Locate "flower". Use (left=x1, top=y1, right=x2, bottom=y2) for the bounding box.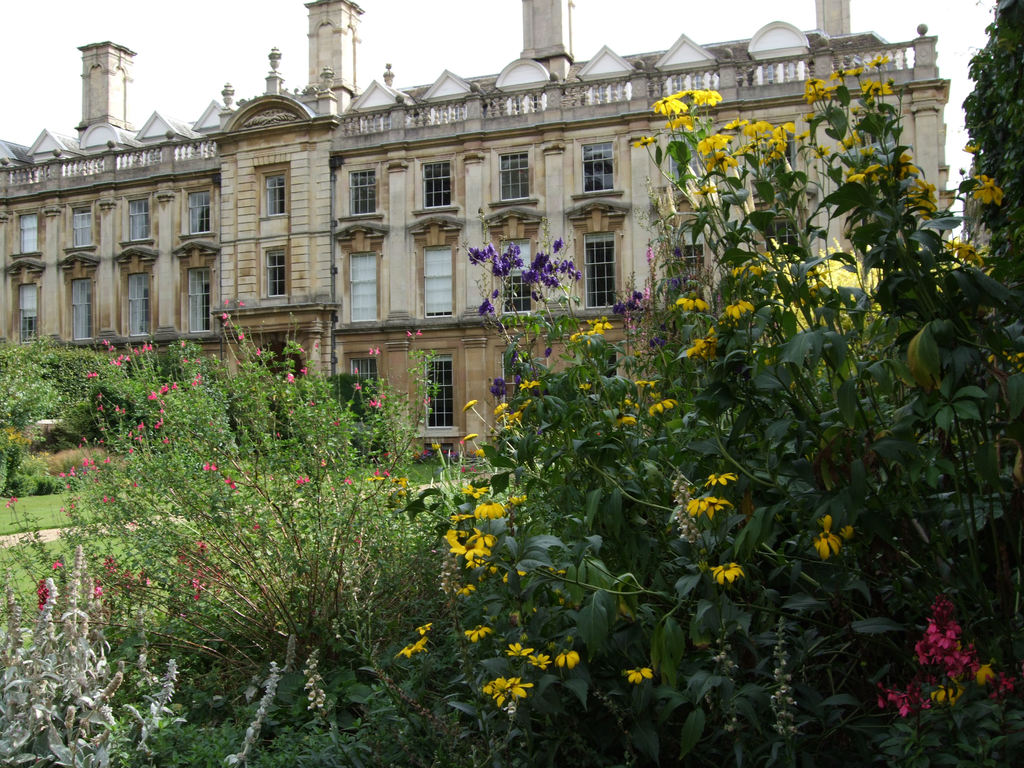
(left=420, top=623, right=433, bottom=633).
